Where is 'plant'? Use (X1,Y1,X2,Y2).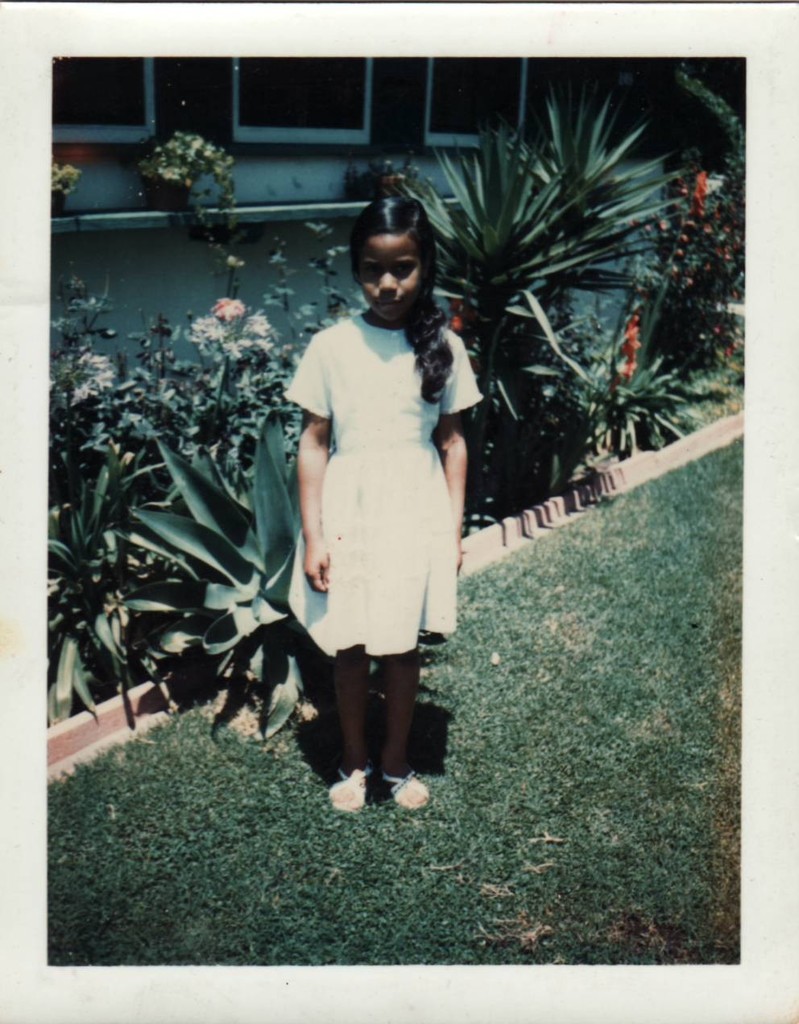
(143,114,275,287).
